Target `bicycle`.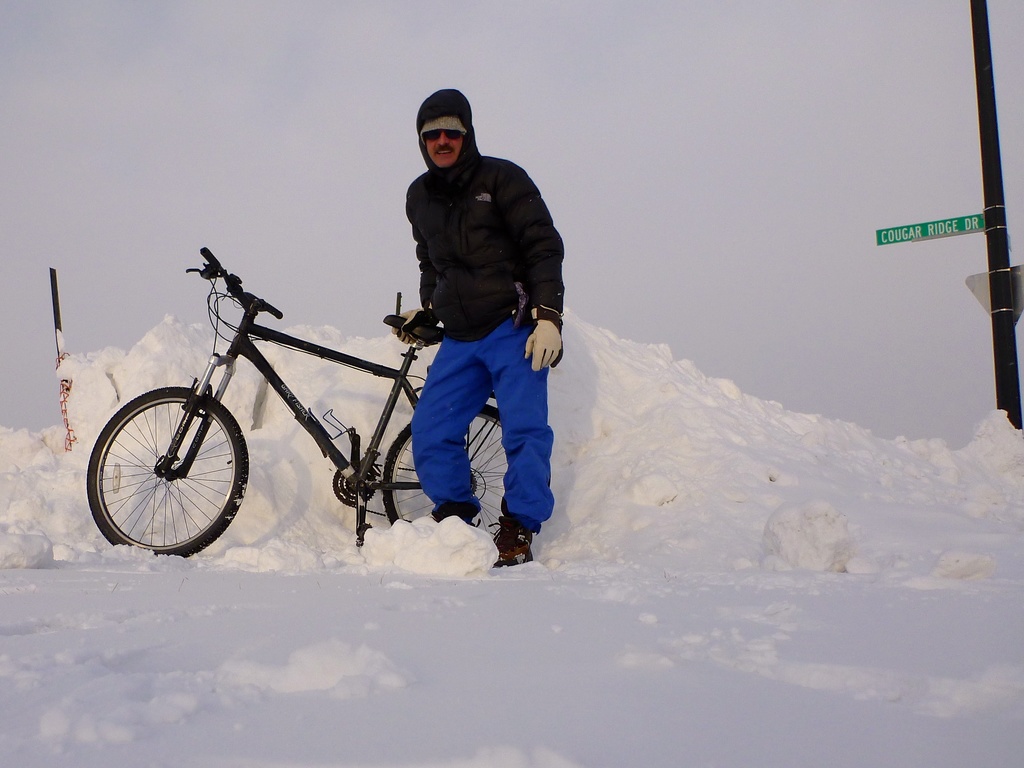
Target region: crop(96, 252, 564, 565).
